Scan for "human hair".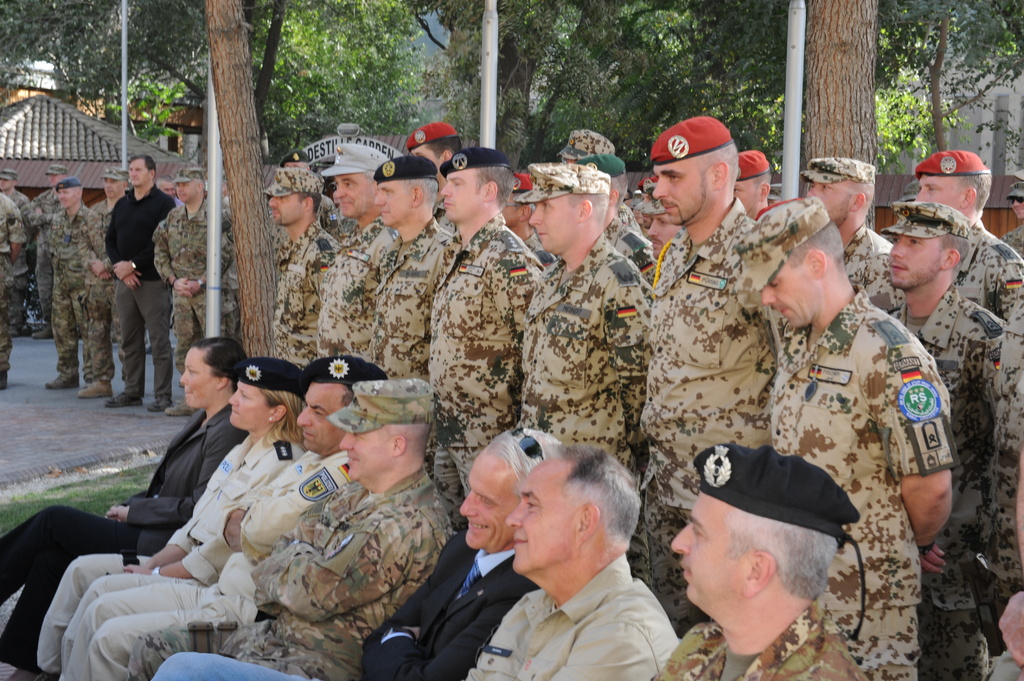
Scan result: Rect(486, 417, 561, 487).
